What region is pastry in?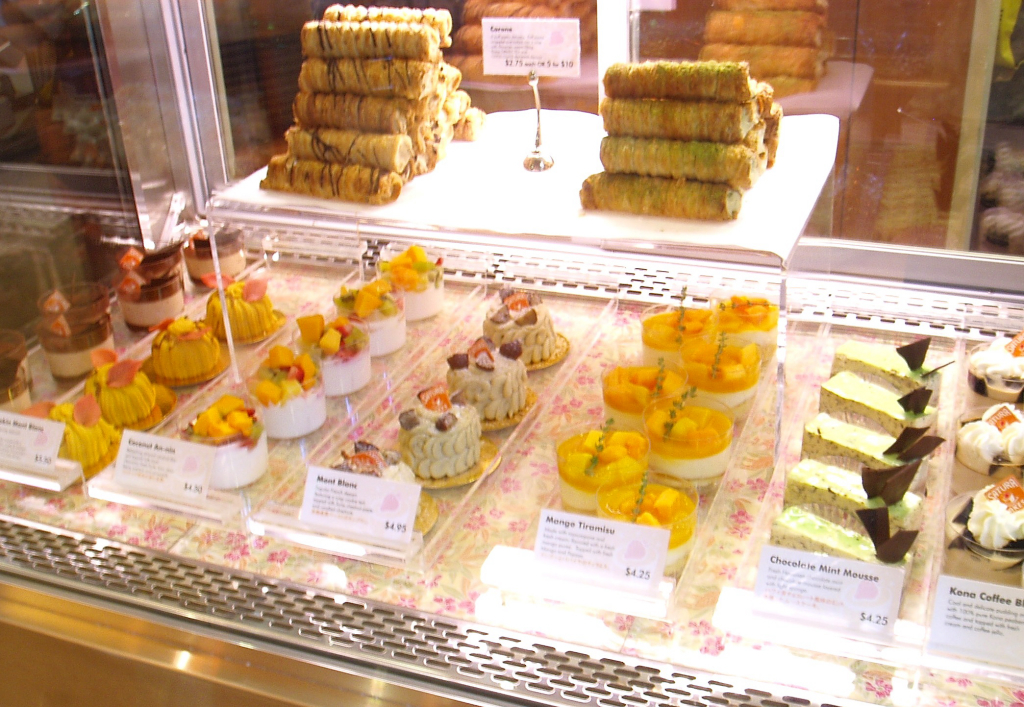
590/466/700/580.
